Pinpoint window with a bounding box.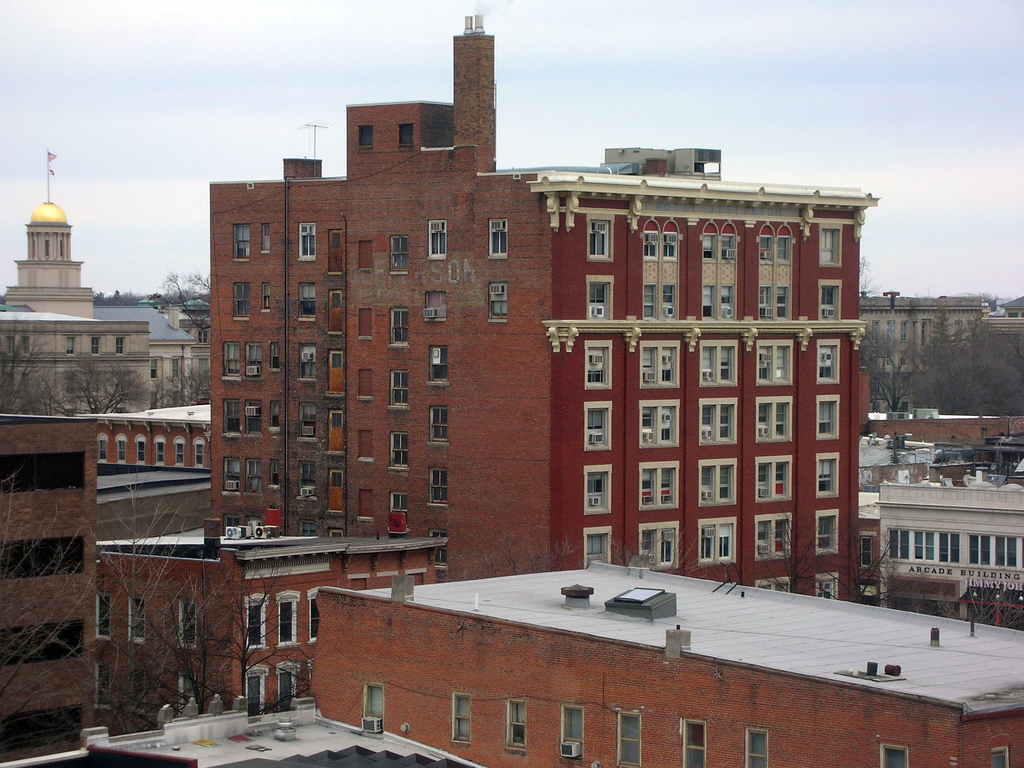
702 344 736 385.
